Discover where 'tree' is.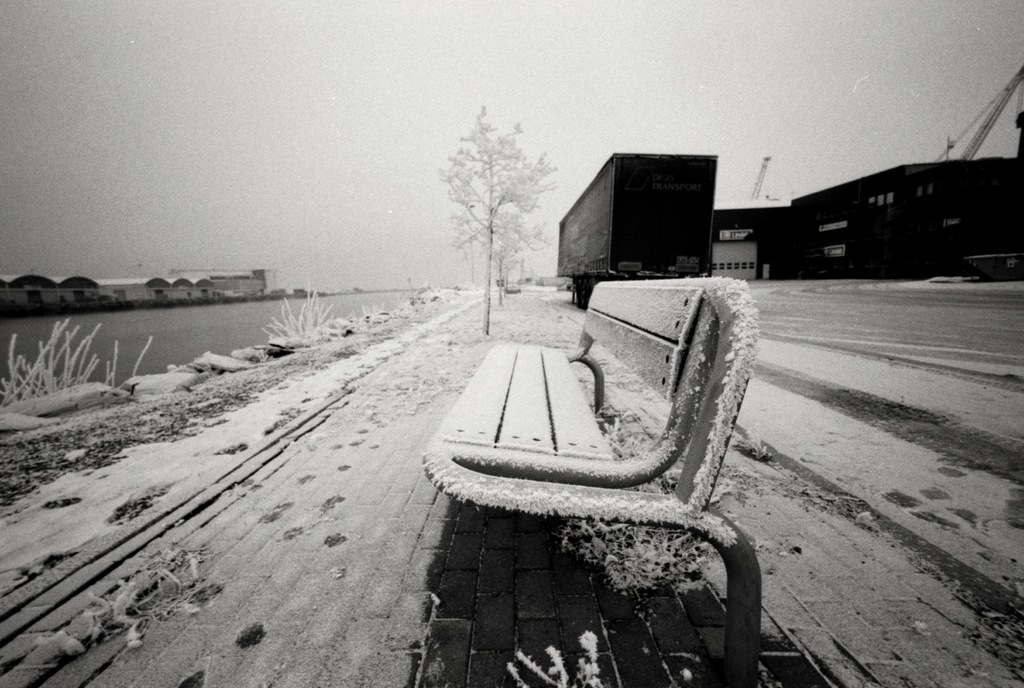
Discovered at [438, 100, 559, 335].
